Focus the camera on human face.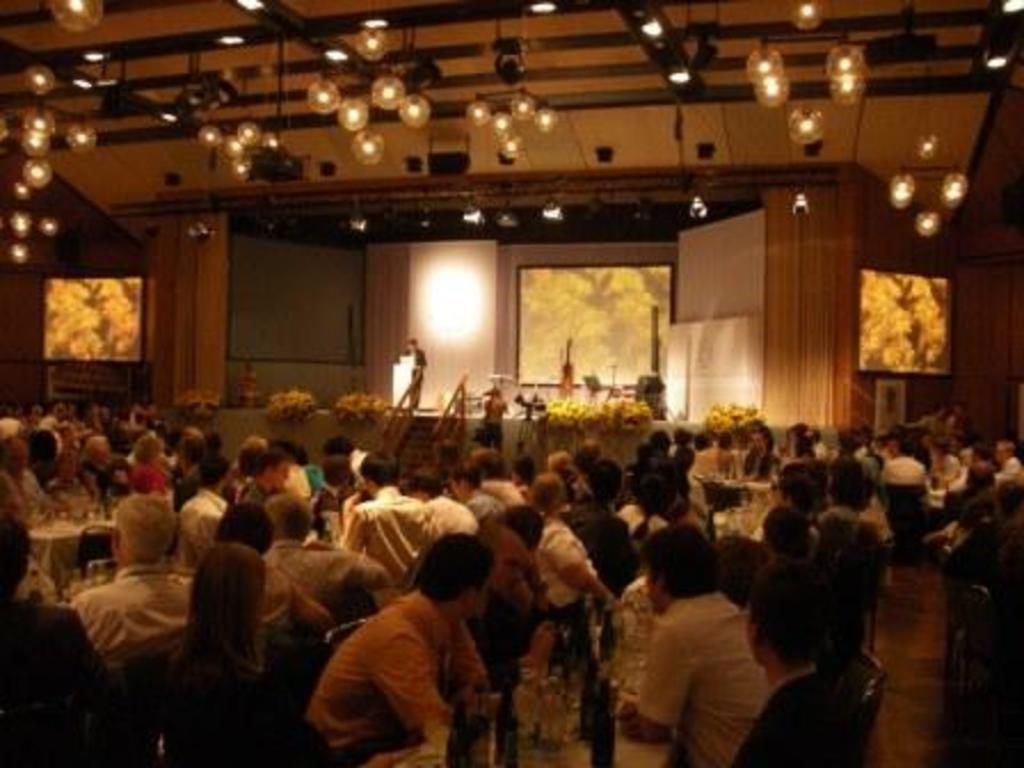
Focus region: 645/565/667/610.
